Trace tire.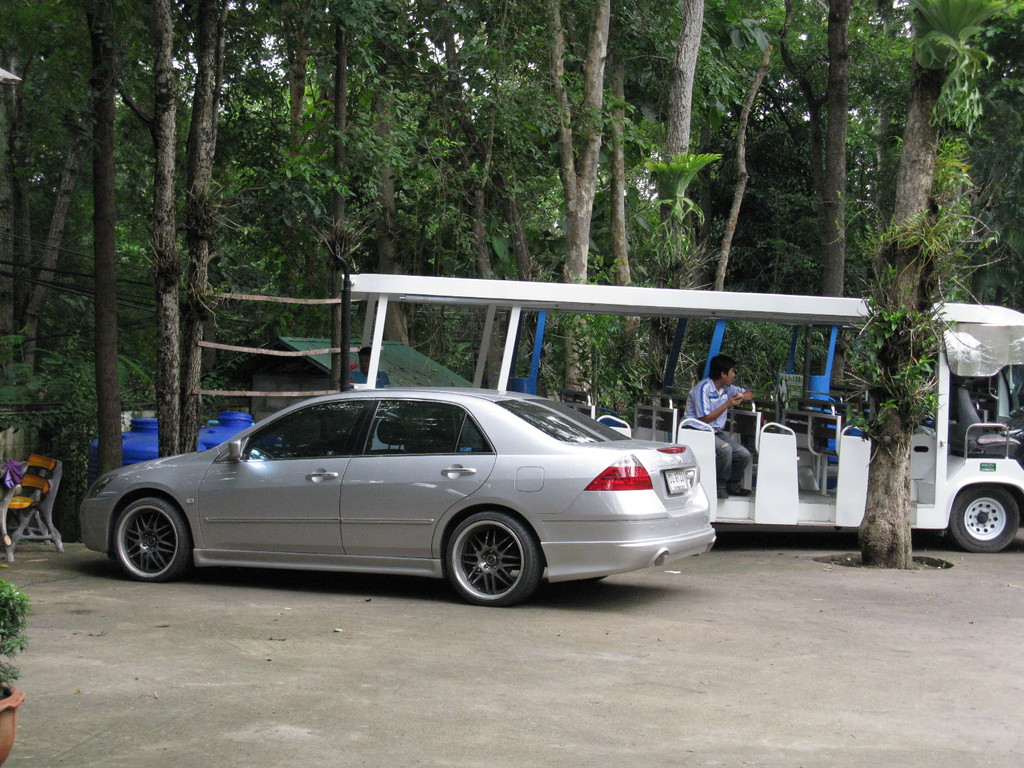
Traced to pyautogui.locateOnScreen(110, 498, 191, 581).
